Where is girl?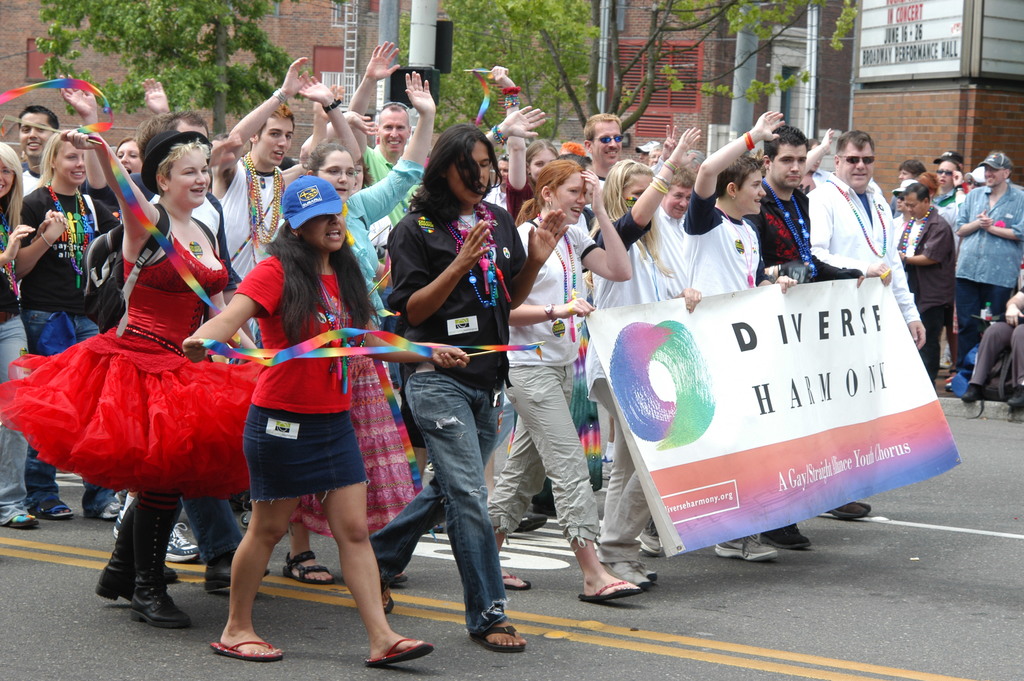
<box>473,158,640,595</box>.
